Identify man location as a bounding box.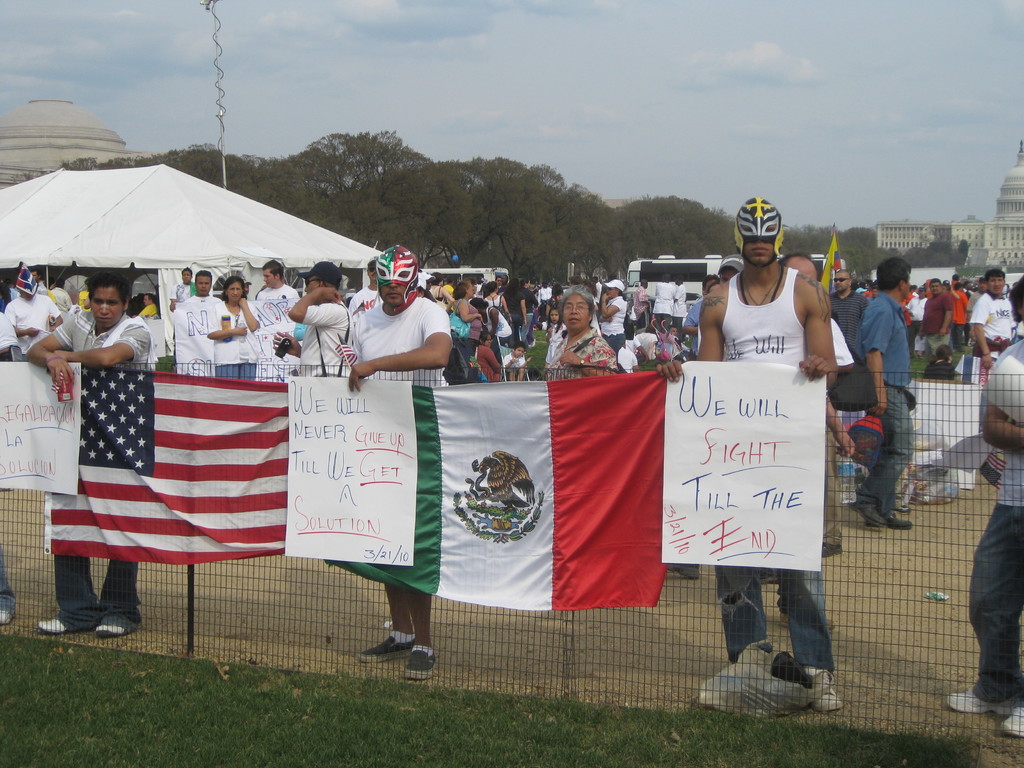
bbox(496, 271, 510, 296).
